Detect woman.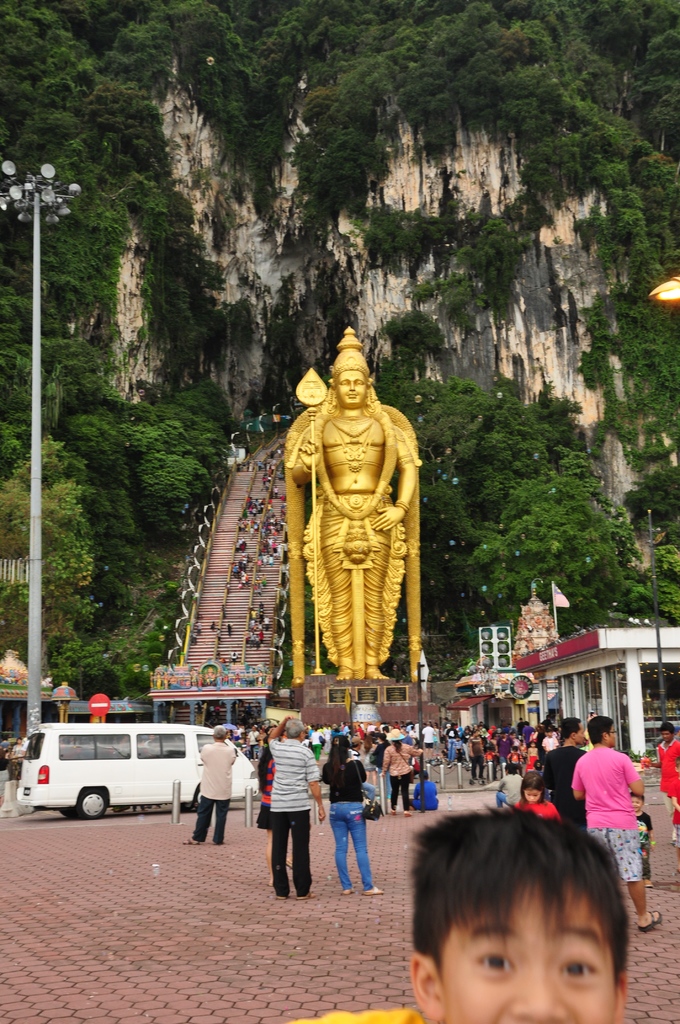
Detected at [322, 736, 383, 895].
